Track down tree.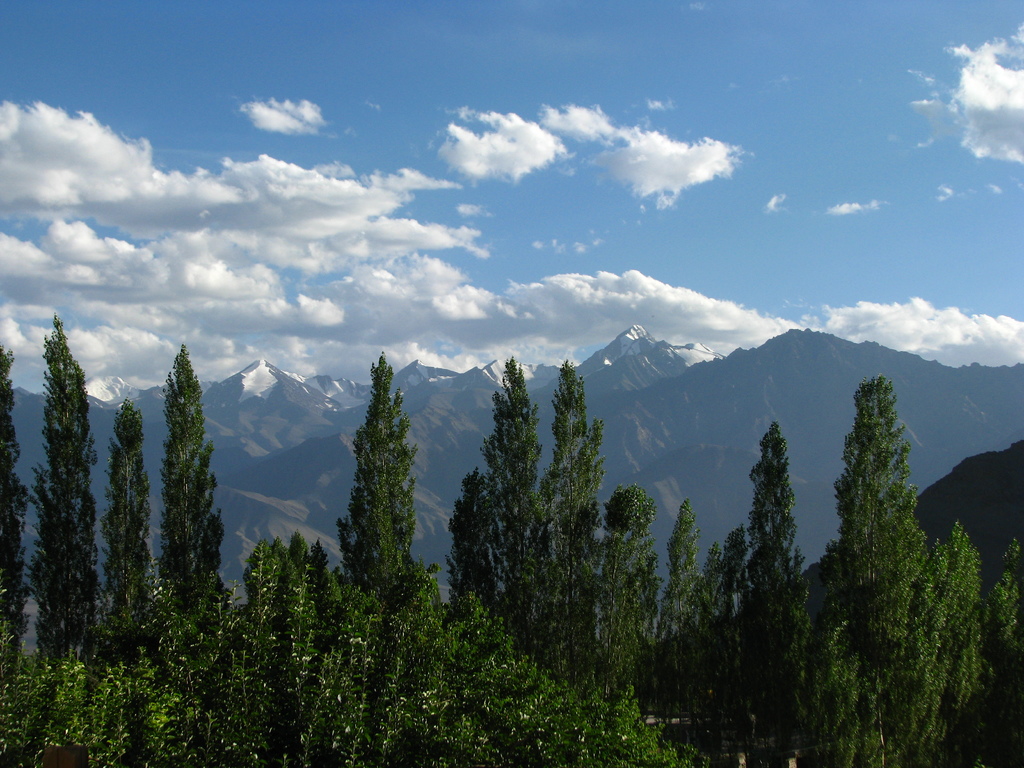
Tracked to rect(531, 349, 616, 685).
